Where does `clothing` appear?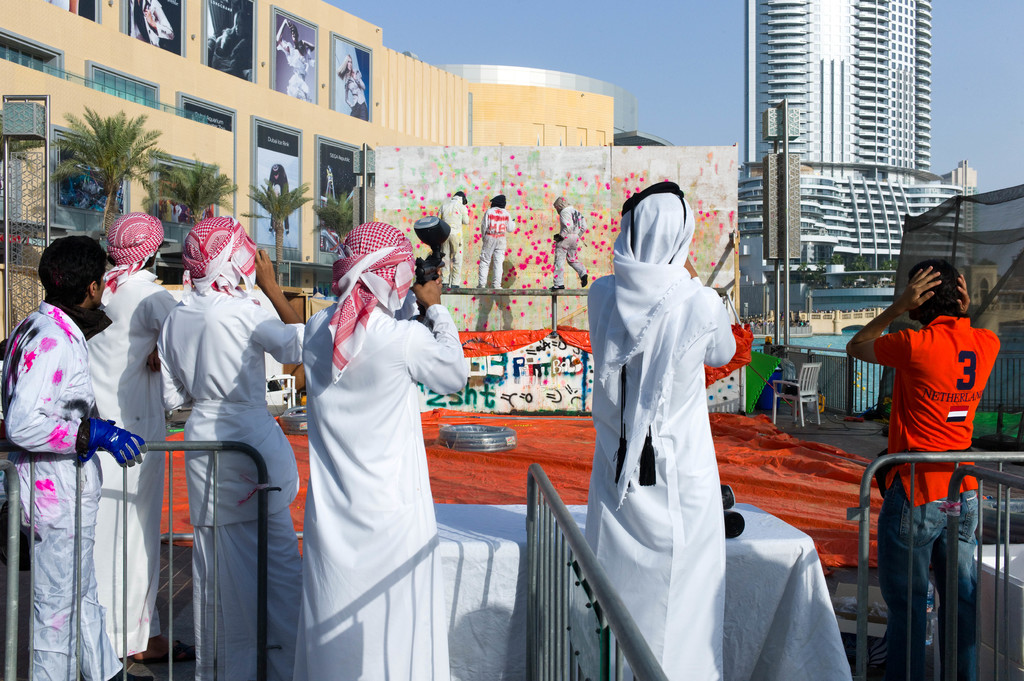
Appears at box=[278, 38, 315, 102].
